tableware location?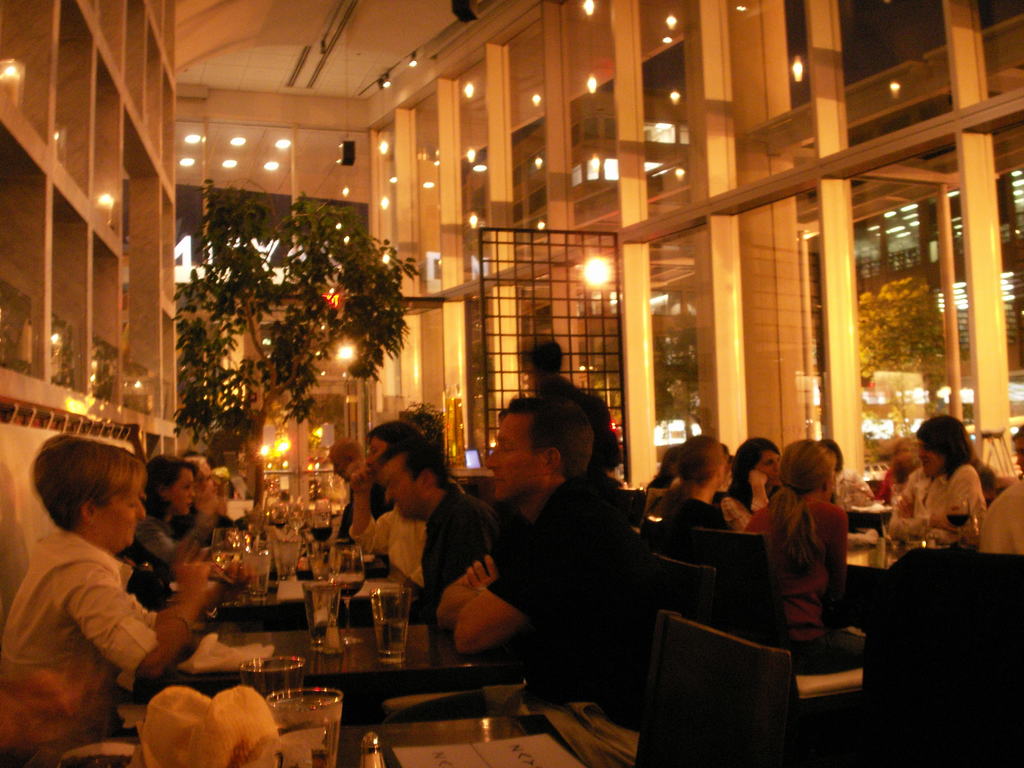
[947, 495, 975, 557]
